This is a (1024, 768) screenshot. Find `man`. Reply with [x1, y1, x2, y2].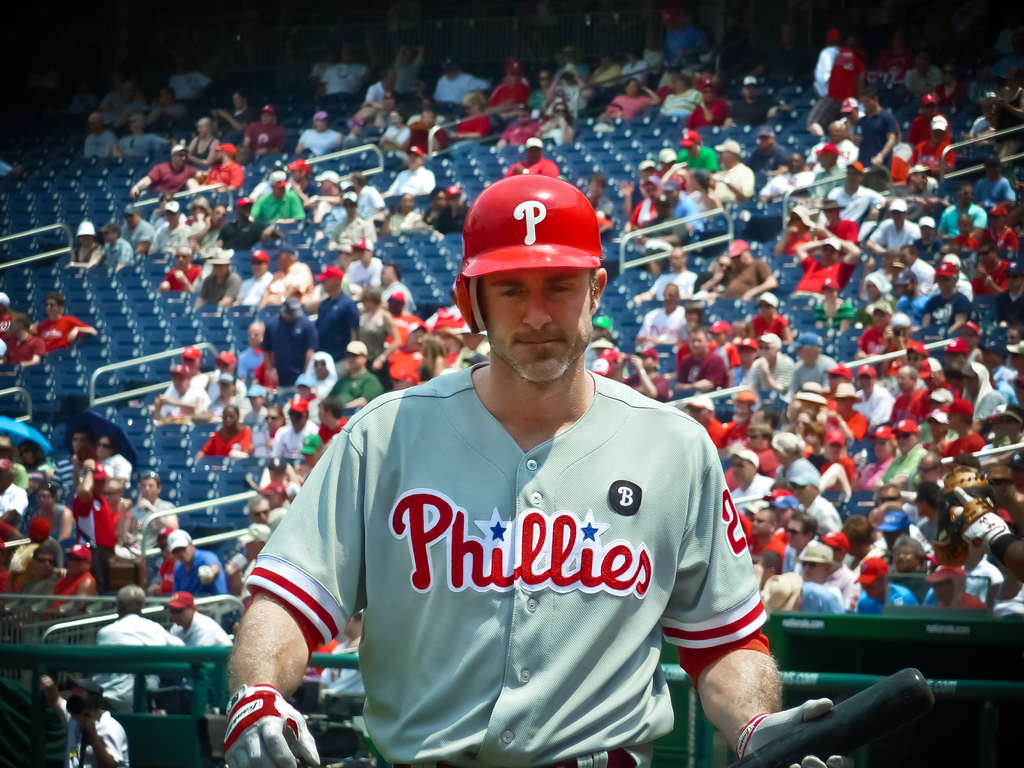
[207, 167, 856, 767].
